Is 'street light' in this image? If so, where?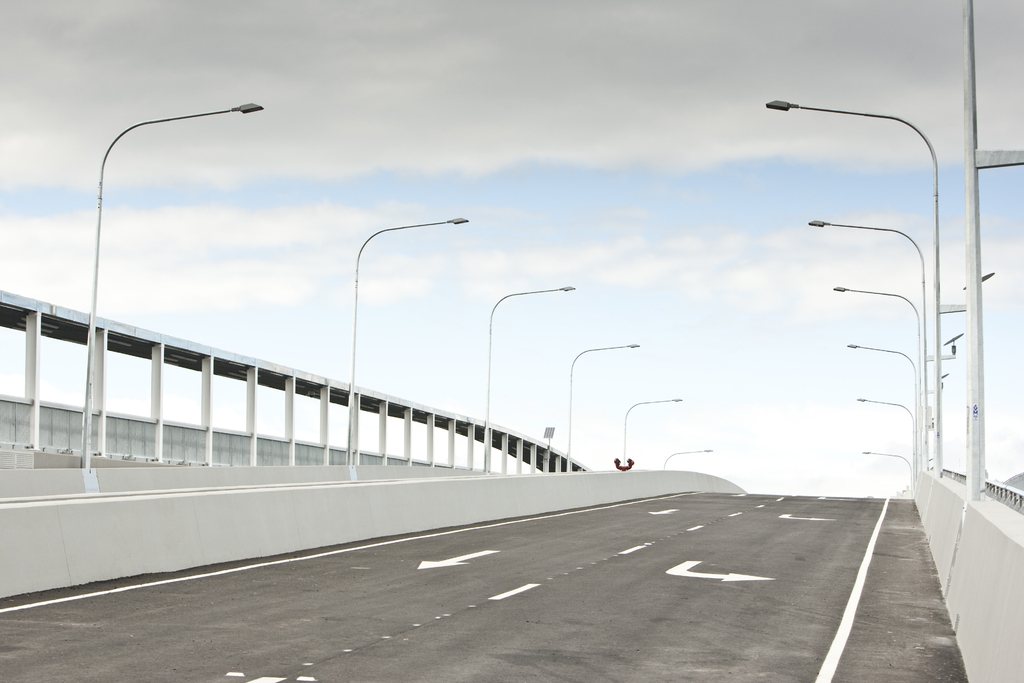
Yes, at detection(570, 342, 639, 469).
